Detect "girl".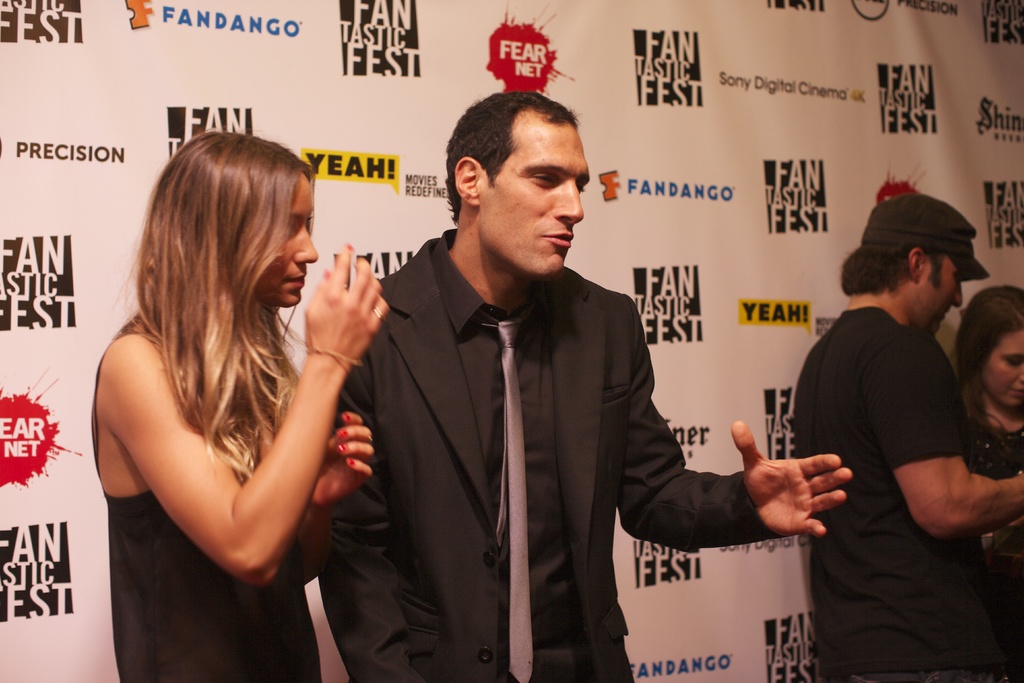
Detected at (92,131,383,682).
